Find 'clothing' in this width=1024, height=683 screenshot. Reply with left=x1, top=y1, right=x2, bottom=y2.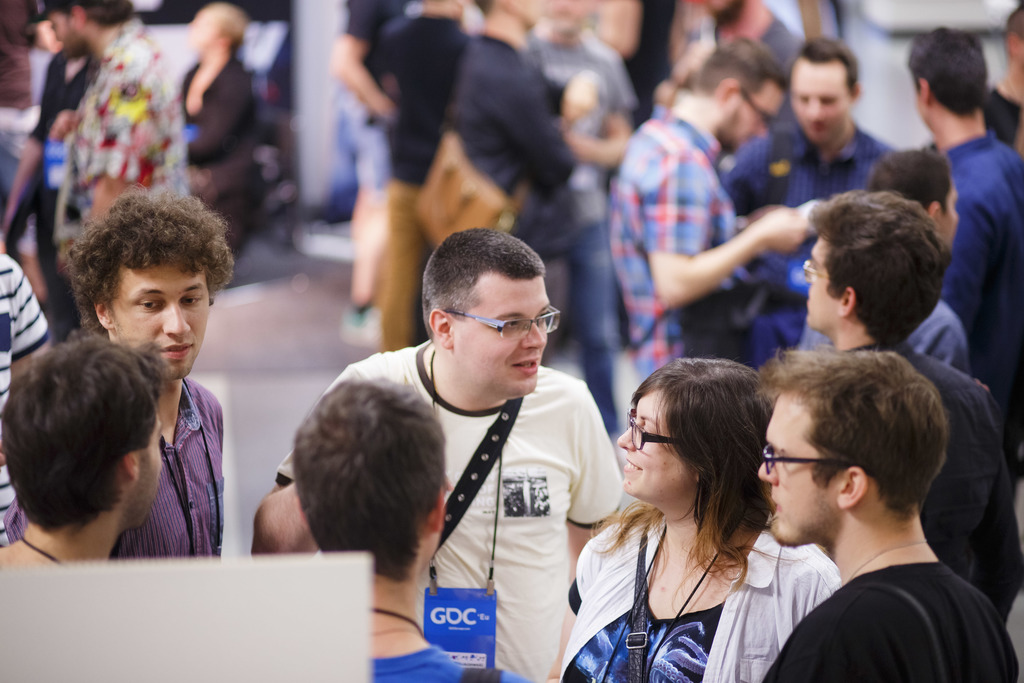
left=0, top=256, right=52, bottom=543.
